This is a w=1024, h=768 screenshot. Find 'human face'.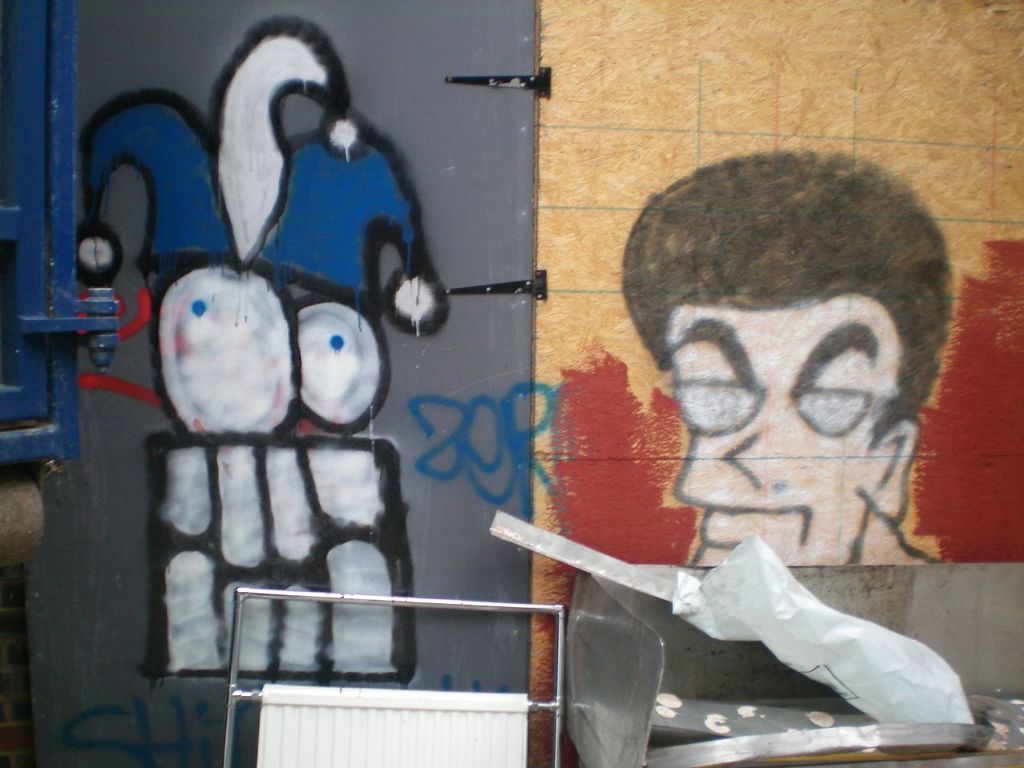
Bounding box: (x1=648, y1=249, x2=944, y2=549).
